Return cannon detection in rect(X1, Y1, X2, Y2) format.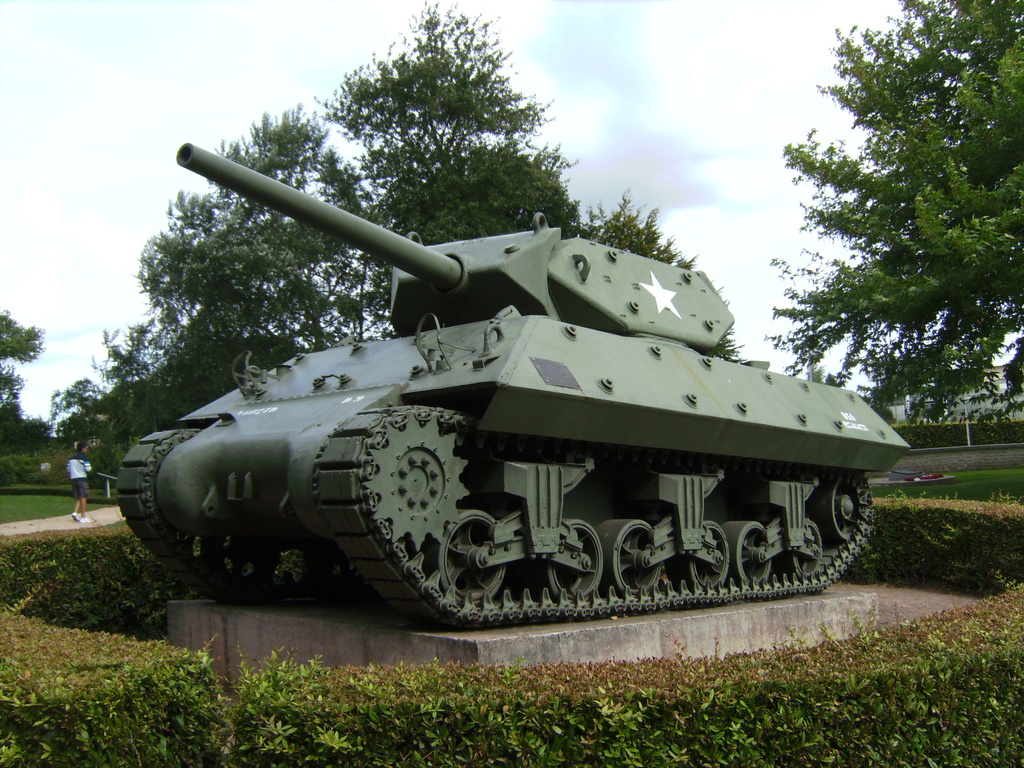
rect(114, 137, 911, 630).
